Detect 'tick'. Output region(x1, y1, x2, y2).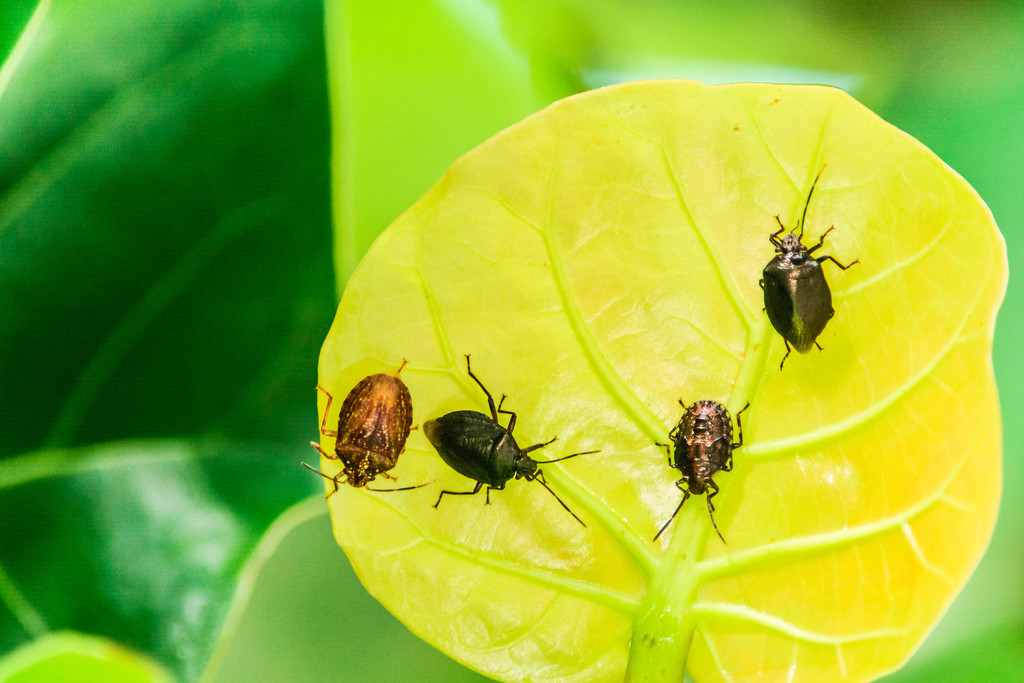
region(649, 393, 754, 546).
